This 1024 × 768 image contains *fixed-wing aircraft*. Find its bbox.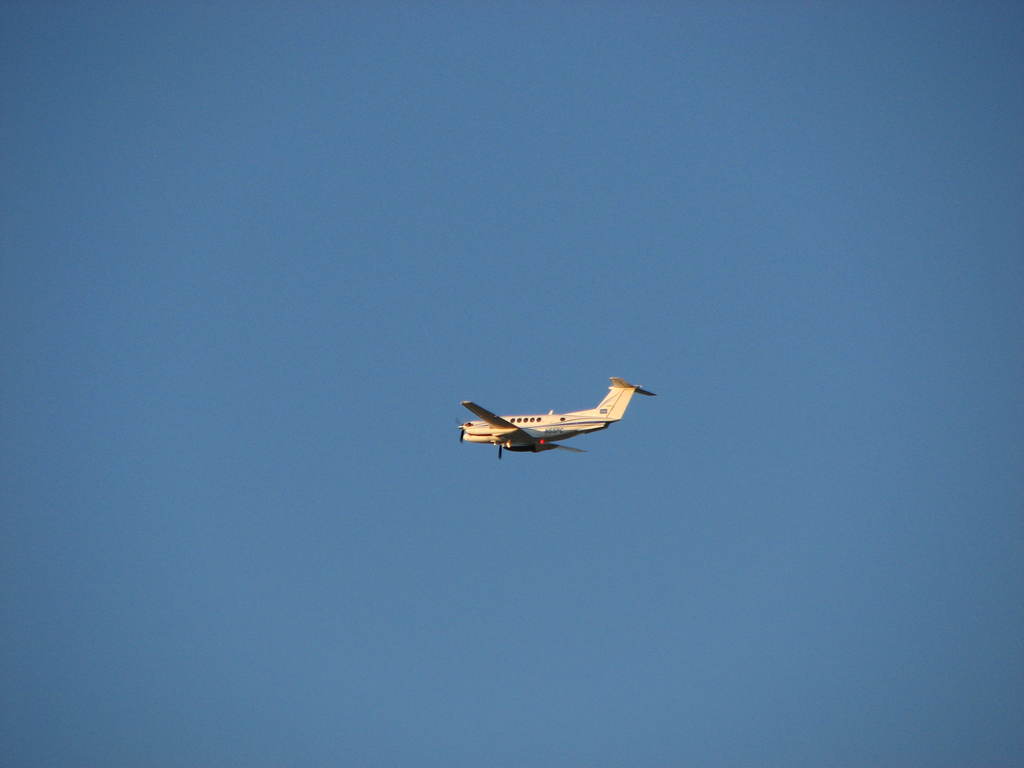
444:374:649:472.
